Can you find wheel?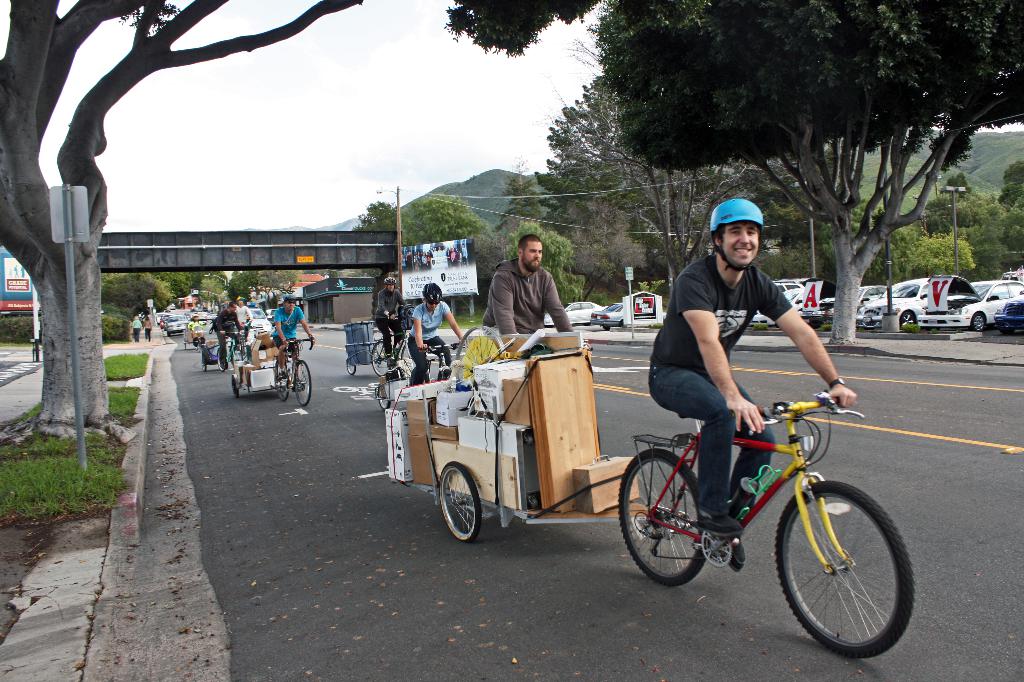
Yes, bounding box: 440:461:482:541.
